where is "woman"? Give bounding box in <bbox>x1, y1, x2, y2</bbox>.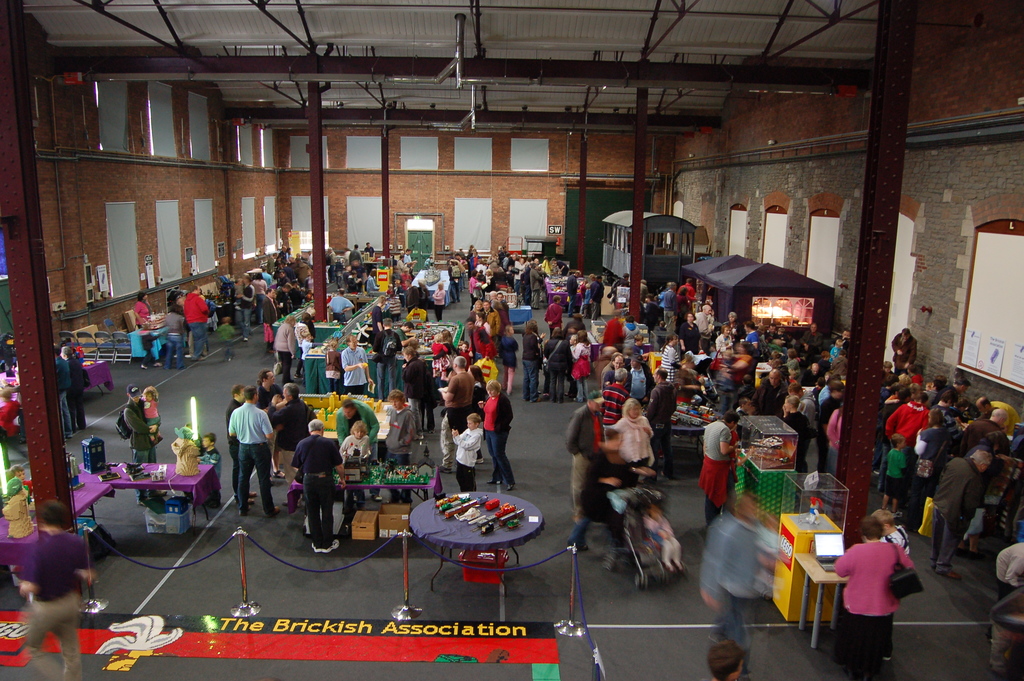
<bbox>134, 290, 154, 327</bbox>.
